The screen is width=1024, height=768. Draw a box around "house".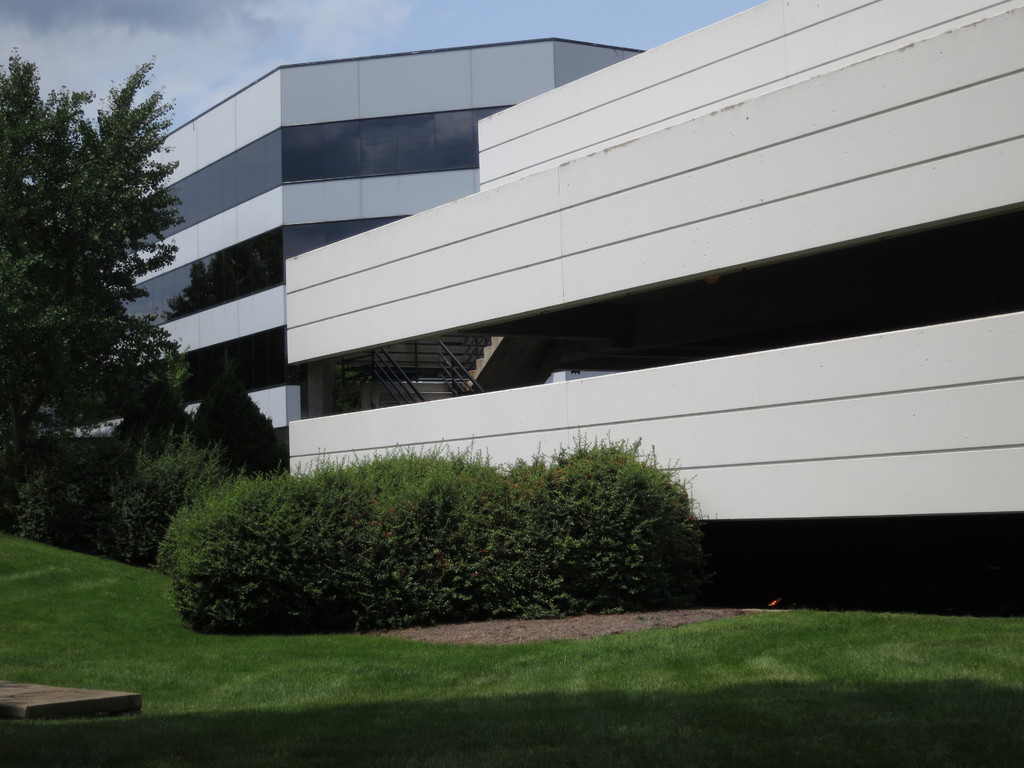
rect(75, 0, 1023, 616).
